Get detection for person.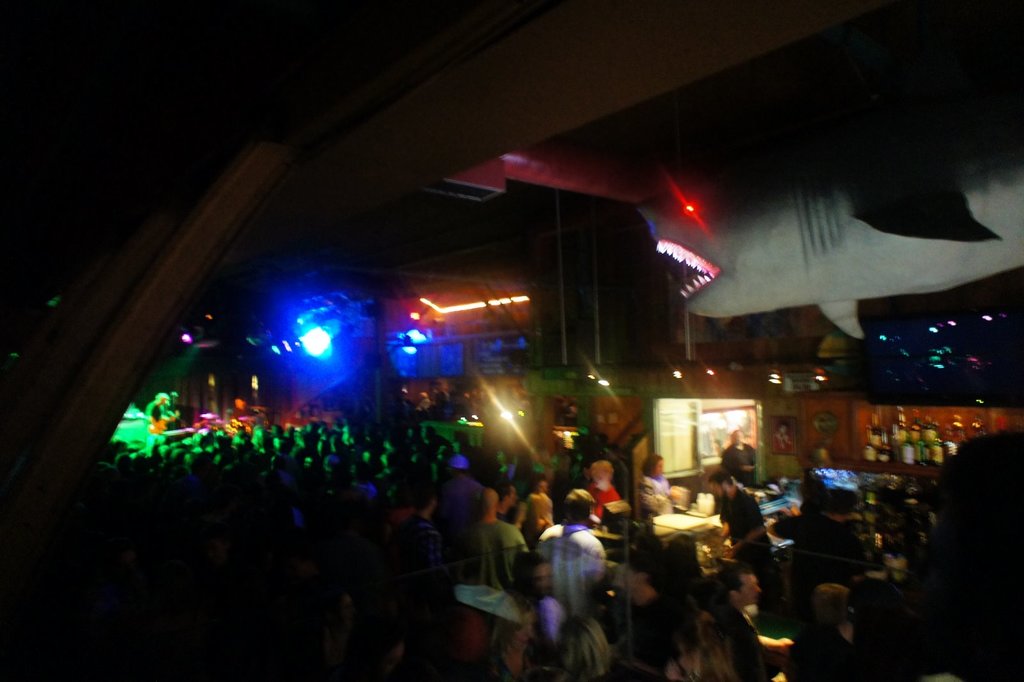
Detection: bbox(703, 471, 780, 569).
